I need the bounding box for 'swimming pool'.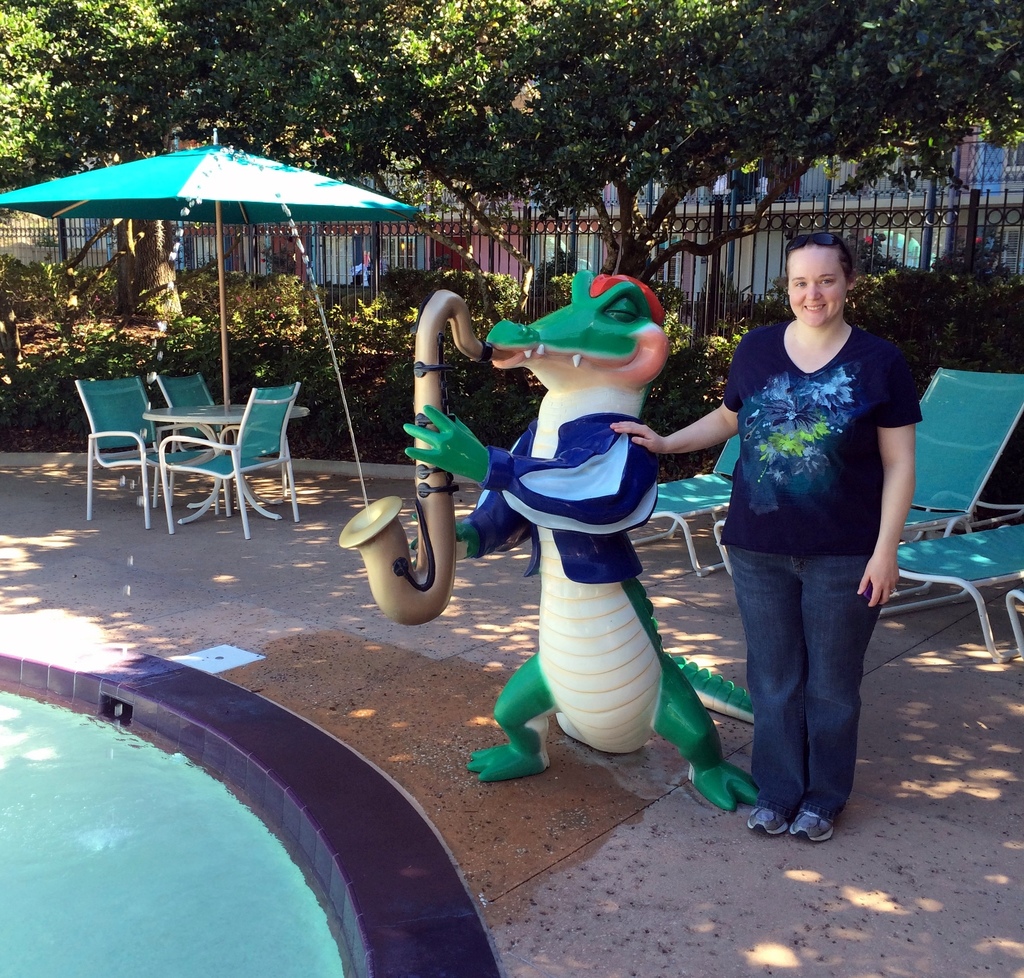
Here it is: <box>0,612,502,977</box>.
